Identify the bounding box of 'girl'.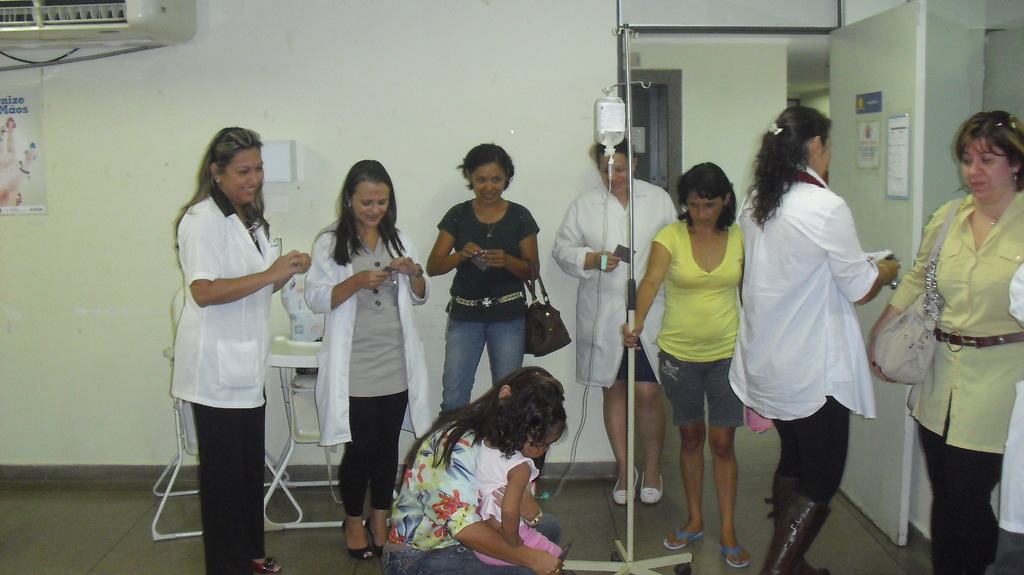
[x1=721, y1=102, x2=892, y2=574].
